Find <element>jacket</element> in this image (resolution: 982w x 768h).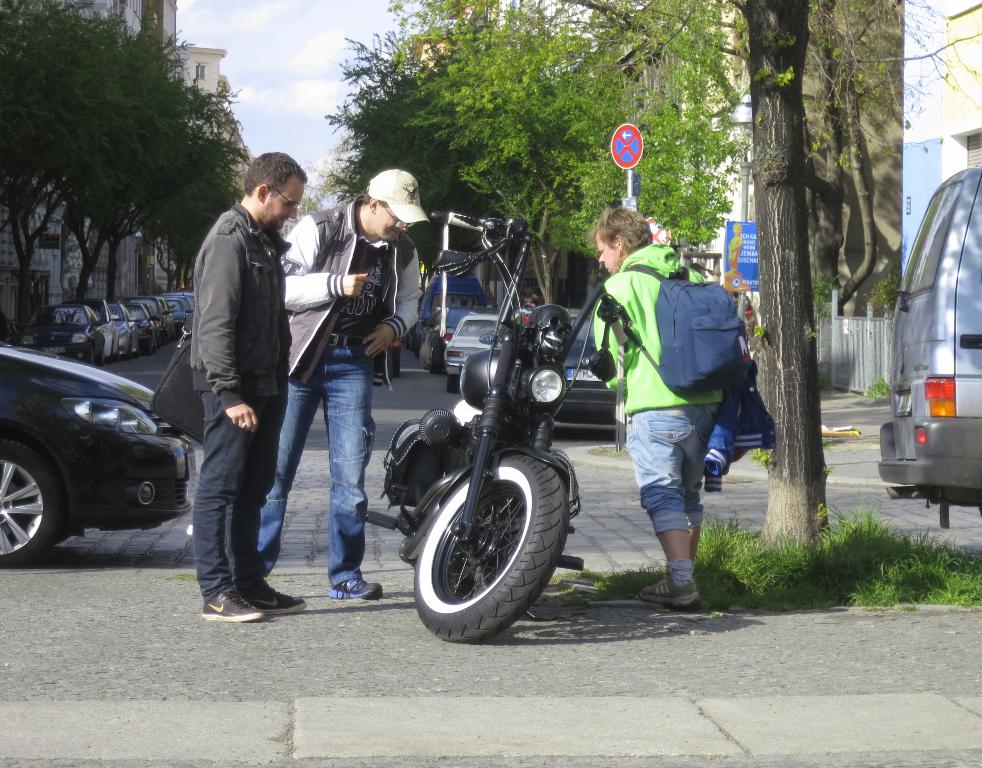
pyautogui.locateOnScreen(184, 200, 296, 405).
